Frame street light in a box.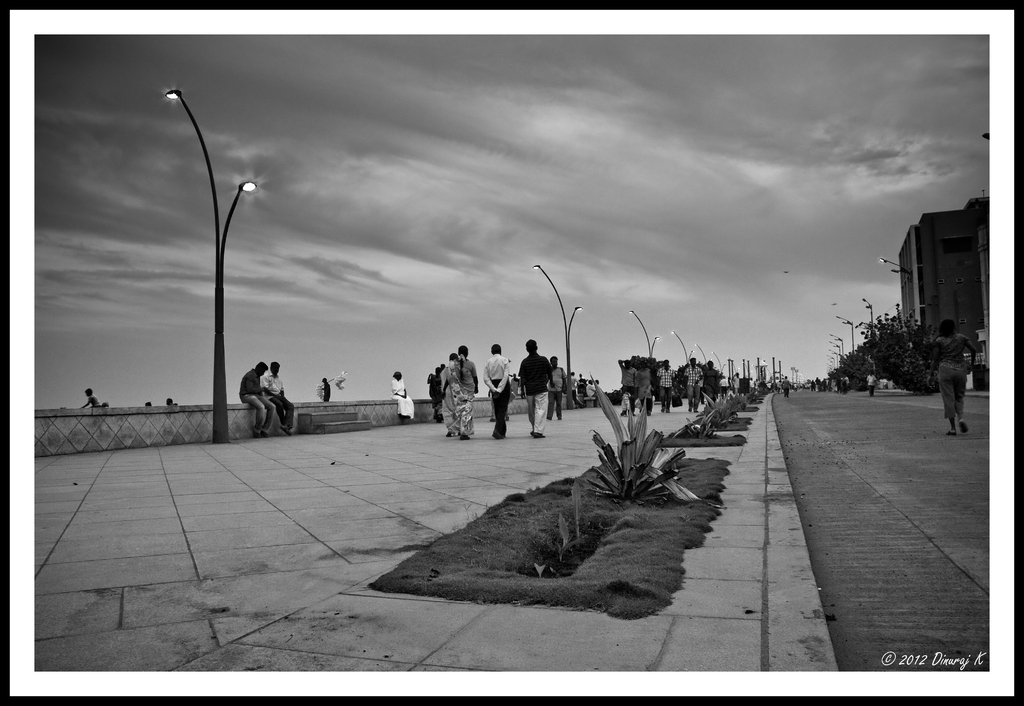
(left=673, top=332, right=692, bottom=374).
